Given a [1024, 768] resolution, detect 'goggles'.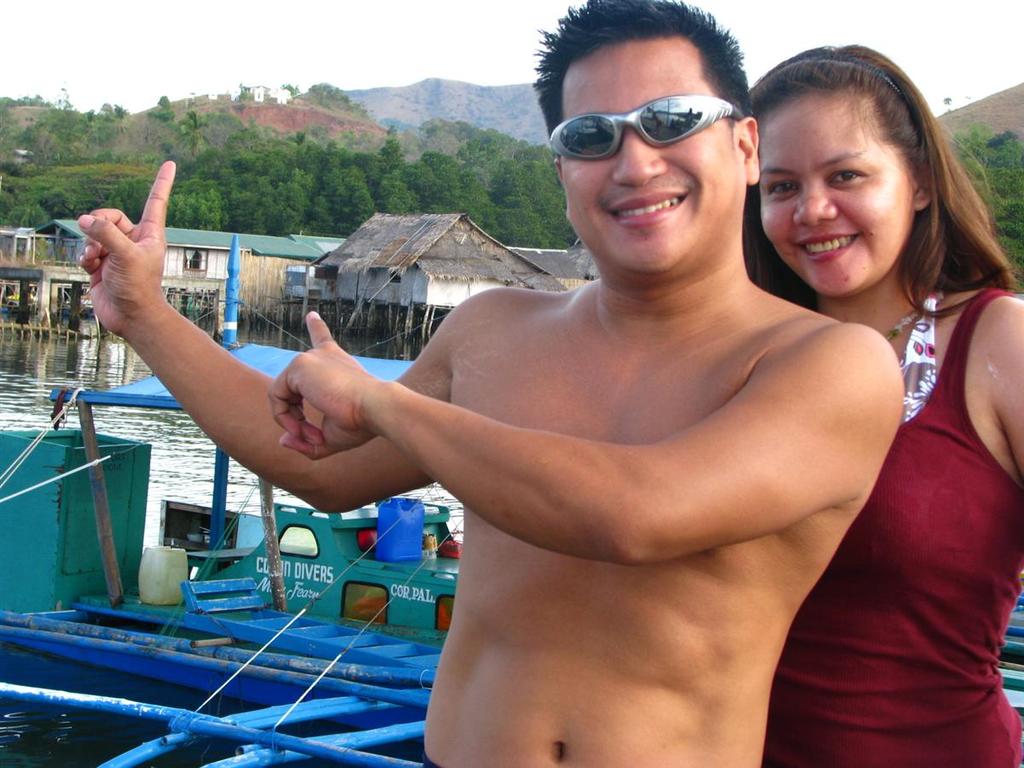
bbox(553, 77, 770, 154).
